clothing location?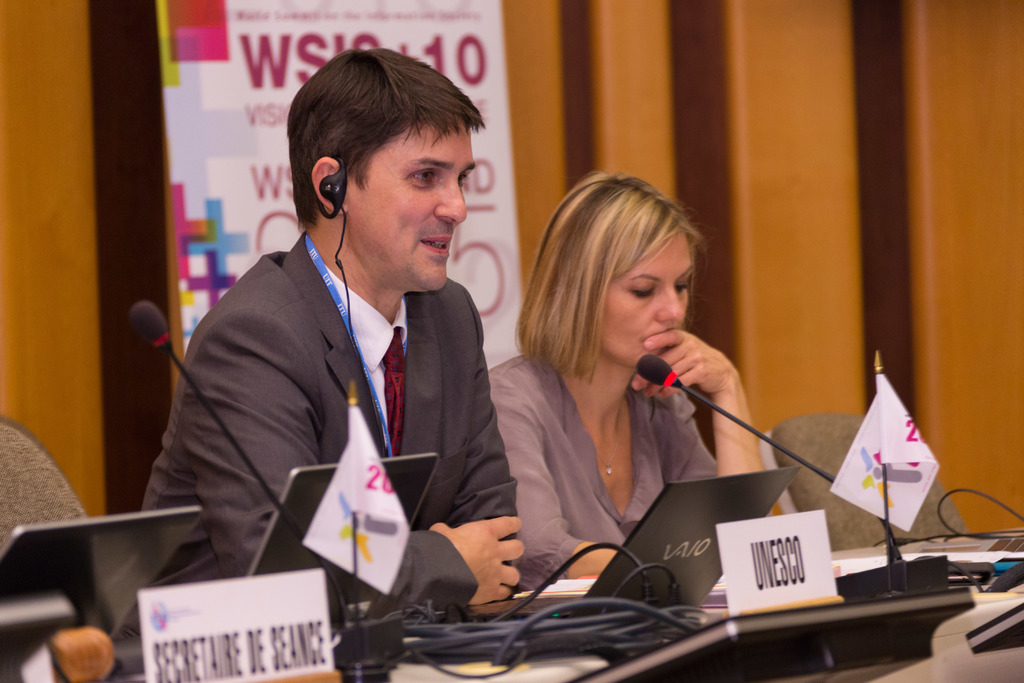
[0, 419, 95, 553]
